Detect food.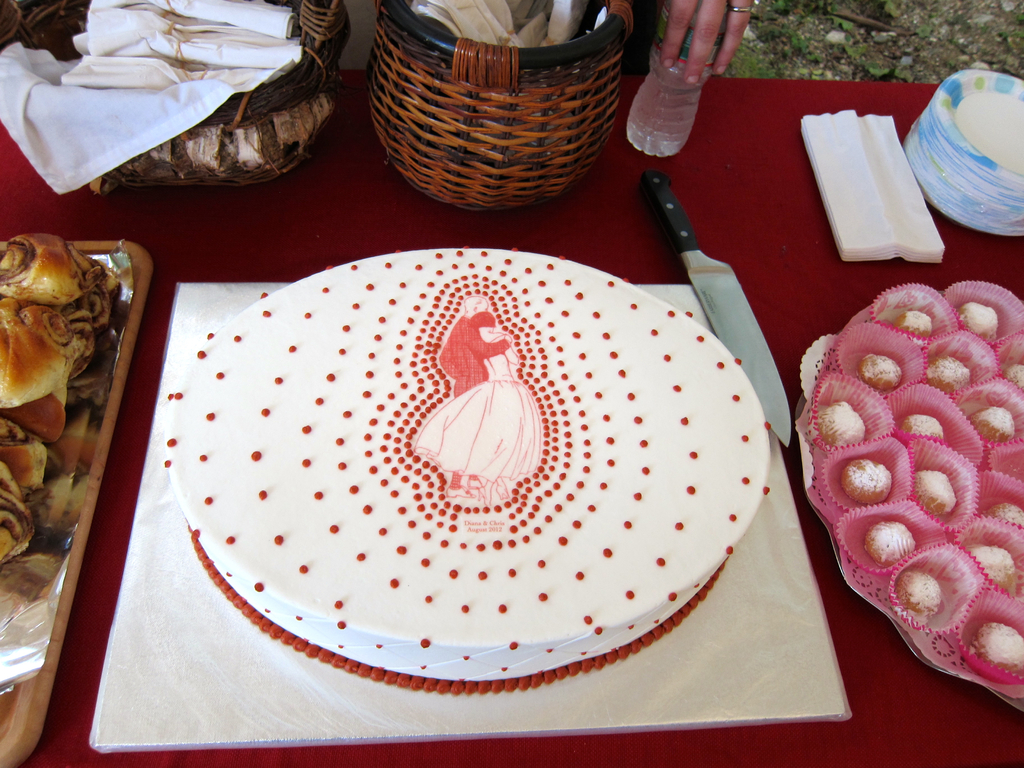
Detected at (left=854, top=352, right=905, bottom=393).
